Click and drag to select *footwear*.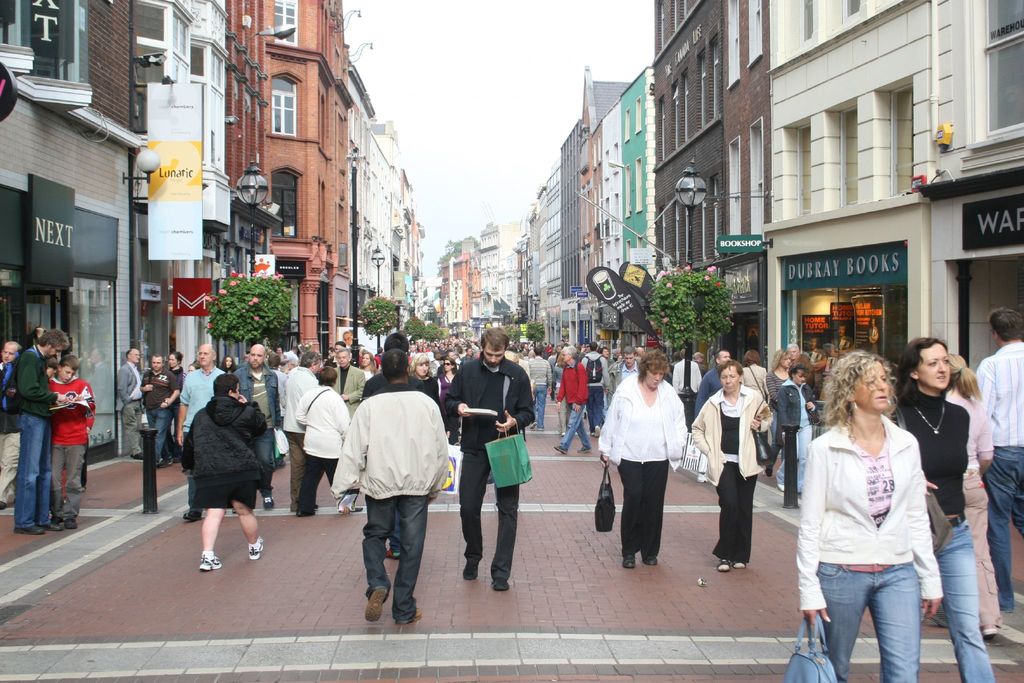
Selection: [717, 559, 730, 572].
